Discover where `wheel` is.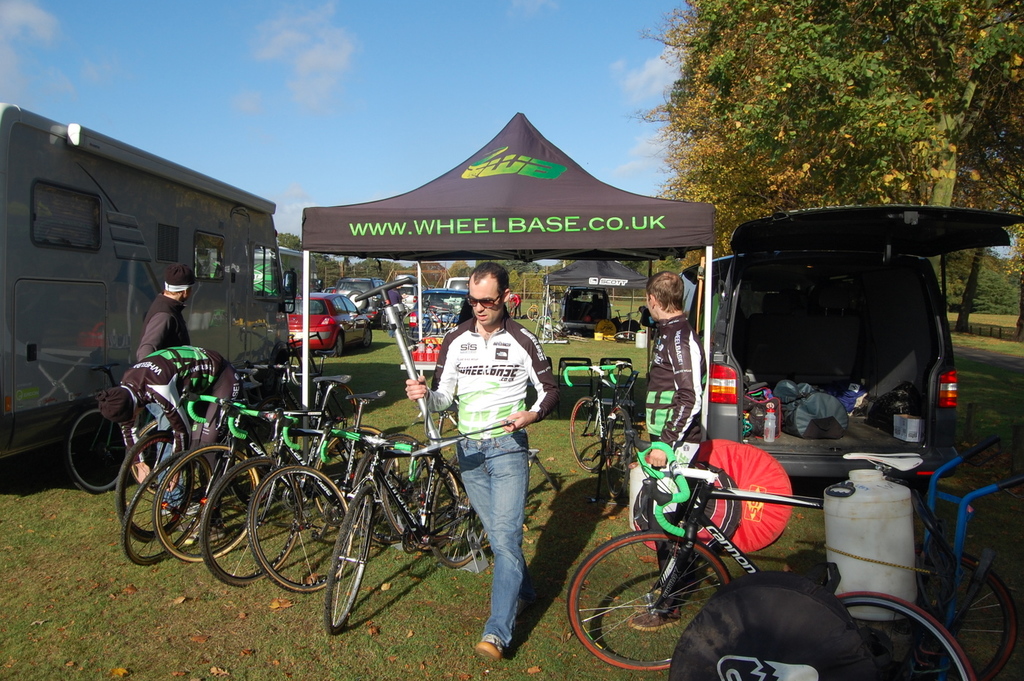
Discovered at detection(325, 485, 376, 634).
